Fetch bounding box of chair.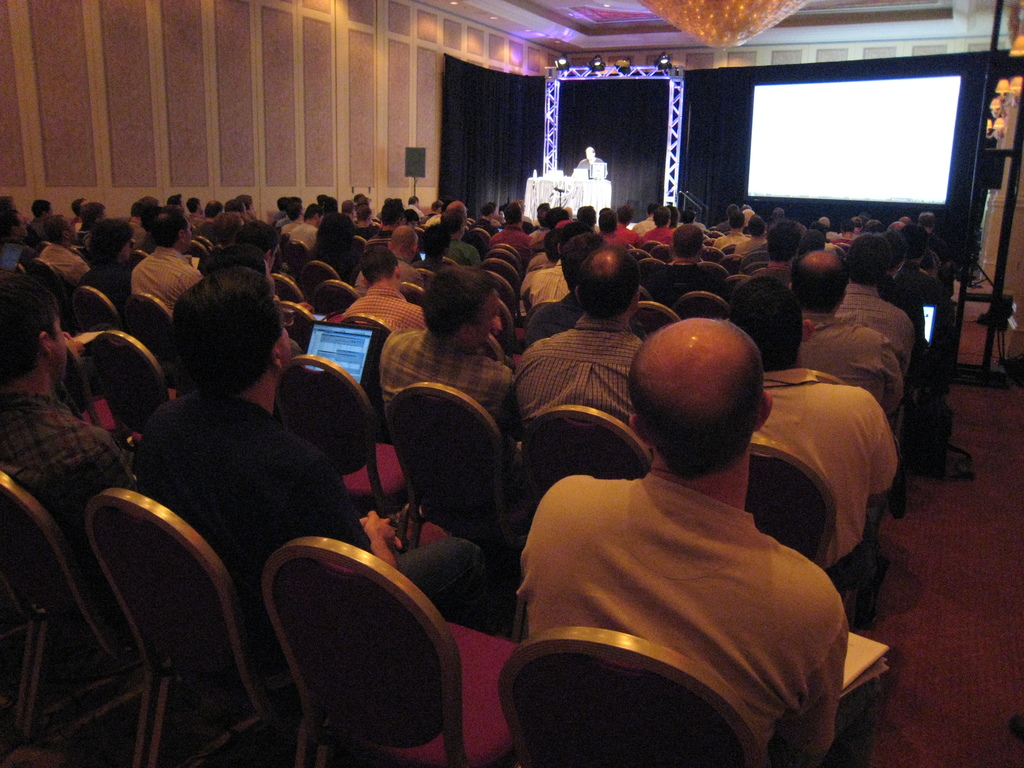
Bbox: bbox(25, 255, 79, 328).
